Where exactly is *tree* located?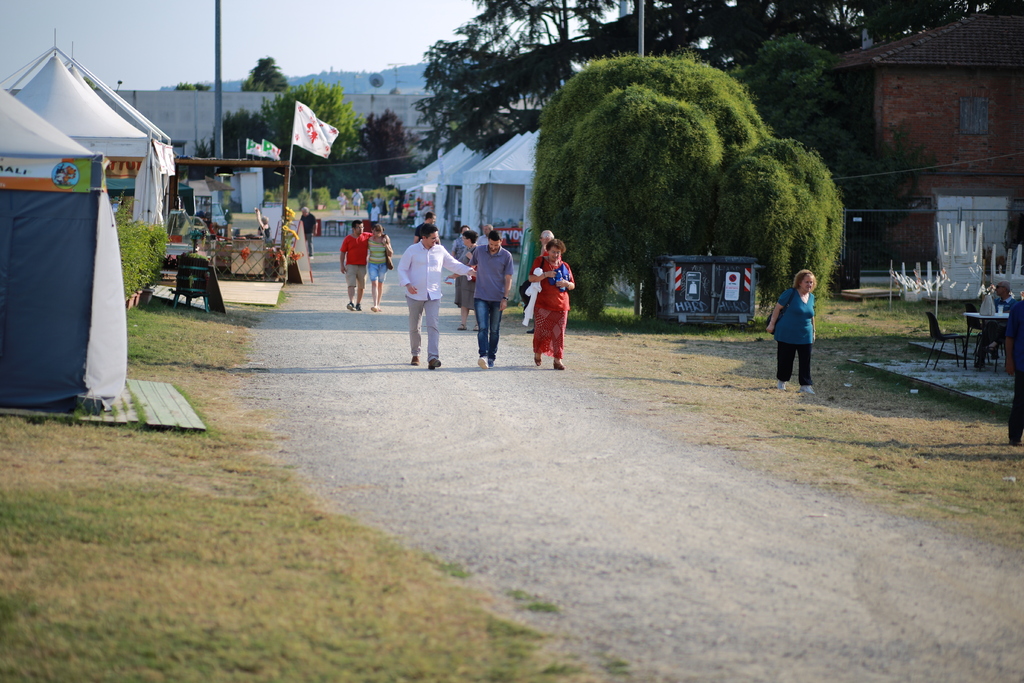
Its bounding box is (left=547, top=64, right=838, bottom=298).
